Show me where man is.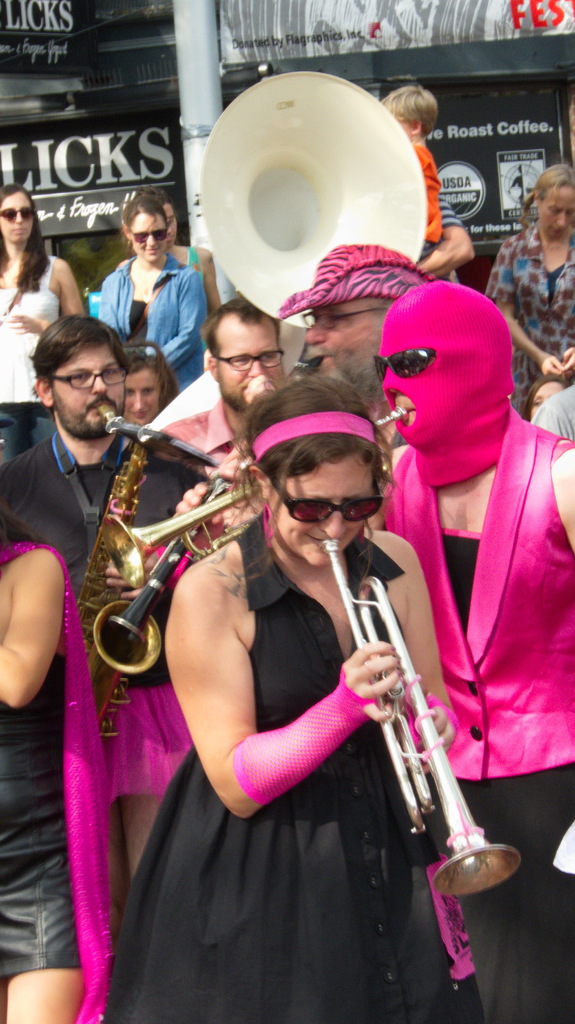
man is at left=283, top=242, right=429, bottom=436.
